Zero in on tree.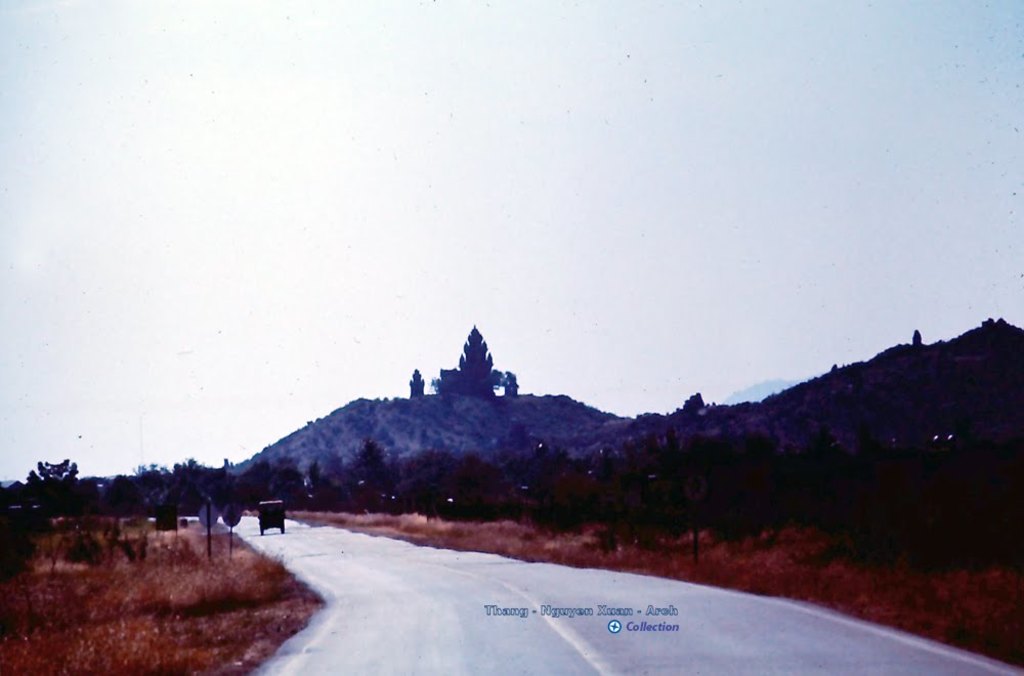
Zeroed in: box(162, 459, 223, 516).
